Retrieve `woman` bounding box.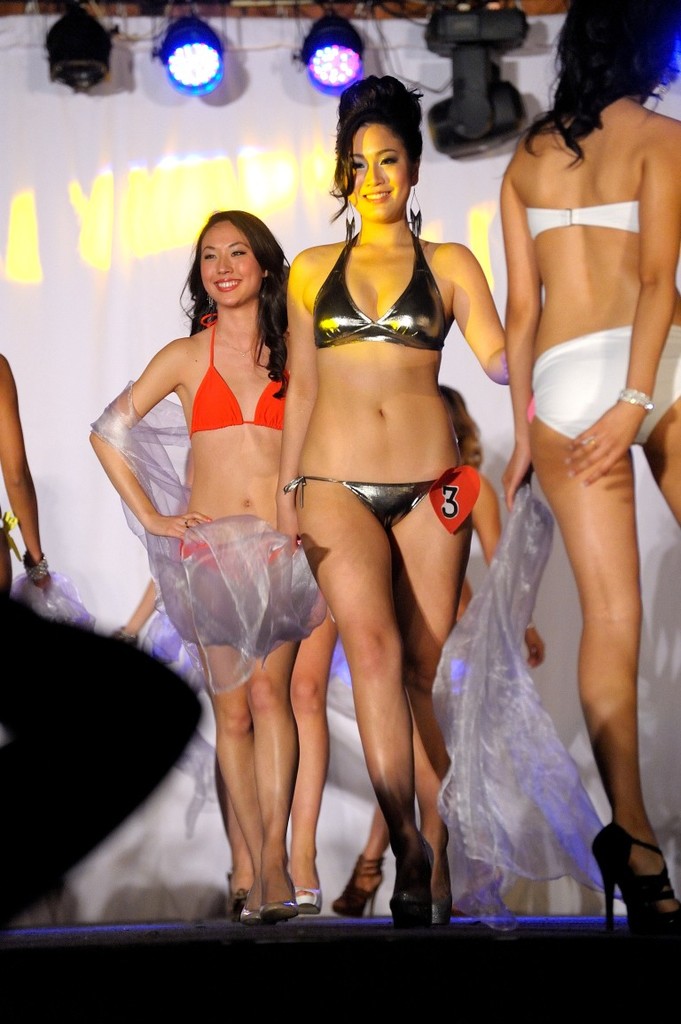
Bounding box: locate(78, 209, 297, 932).
